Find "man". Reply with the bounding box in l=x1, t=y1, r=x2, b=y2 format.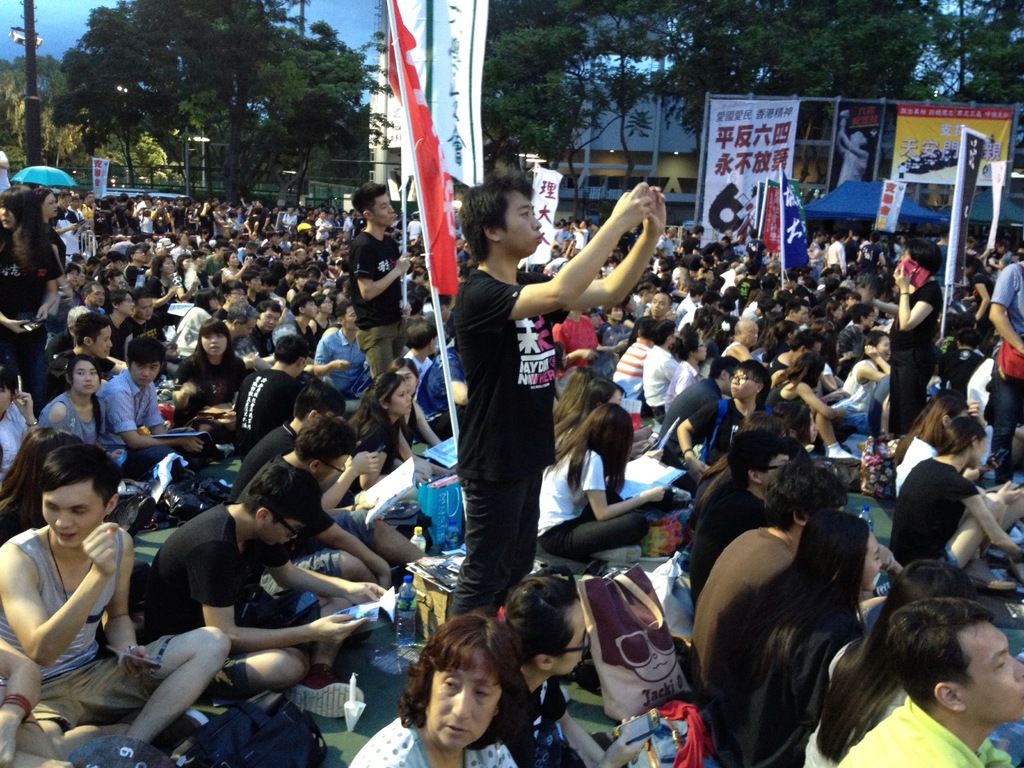
l=689, t=441, r=787, b=600.
